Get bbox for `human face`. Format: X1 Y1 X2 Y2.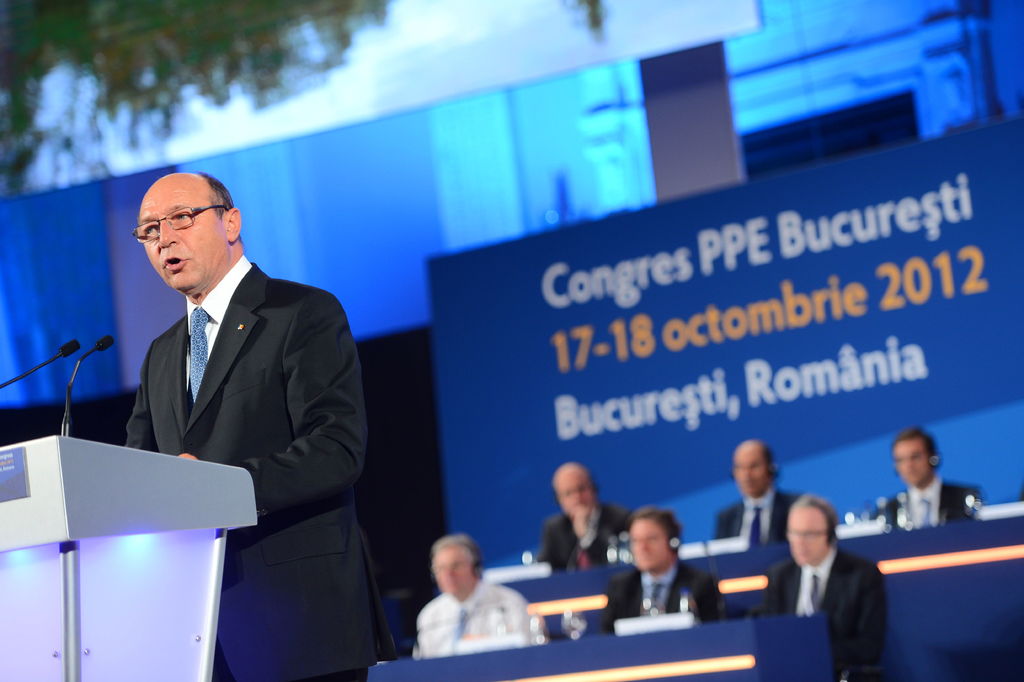
789 506 826 566.
